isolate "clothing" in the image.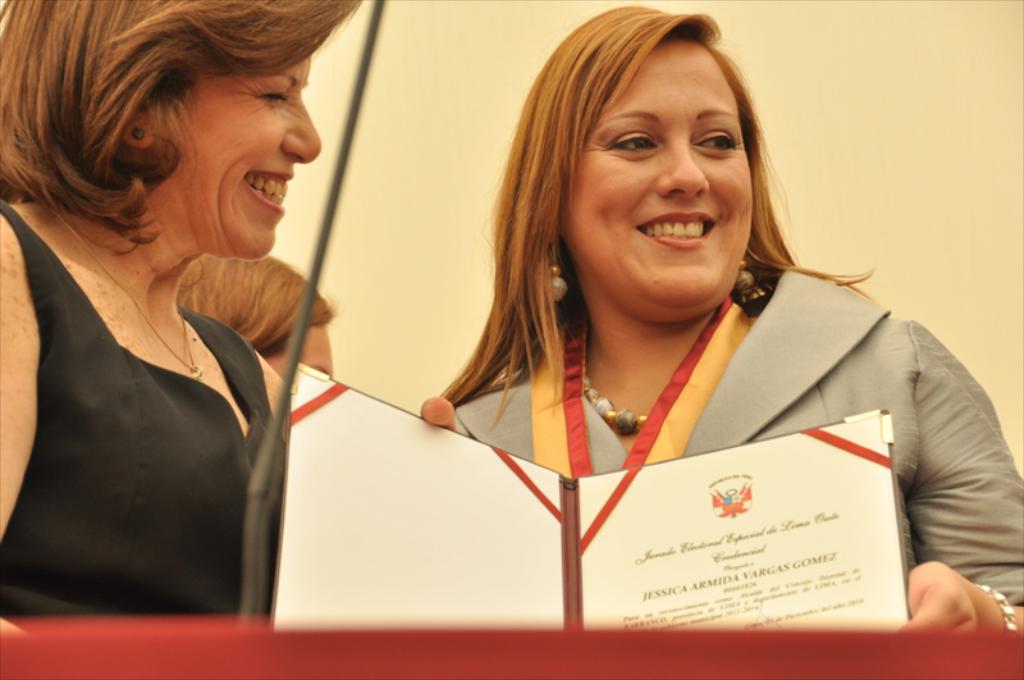
Isolated region: x1=451 y1=265 x2=1023 y2=610.
